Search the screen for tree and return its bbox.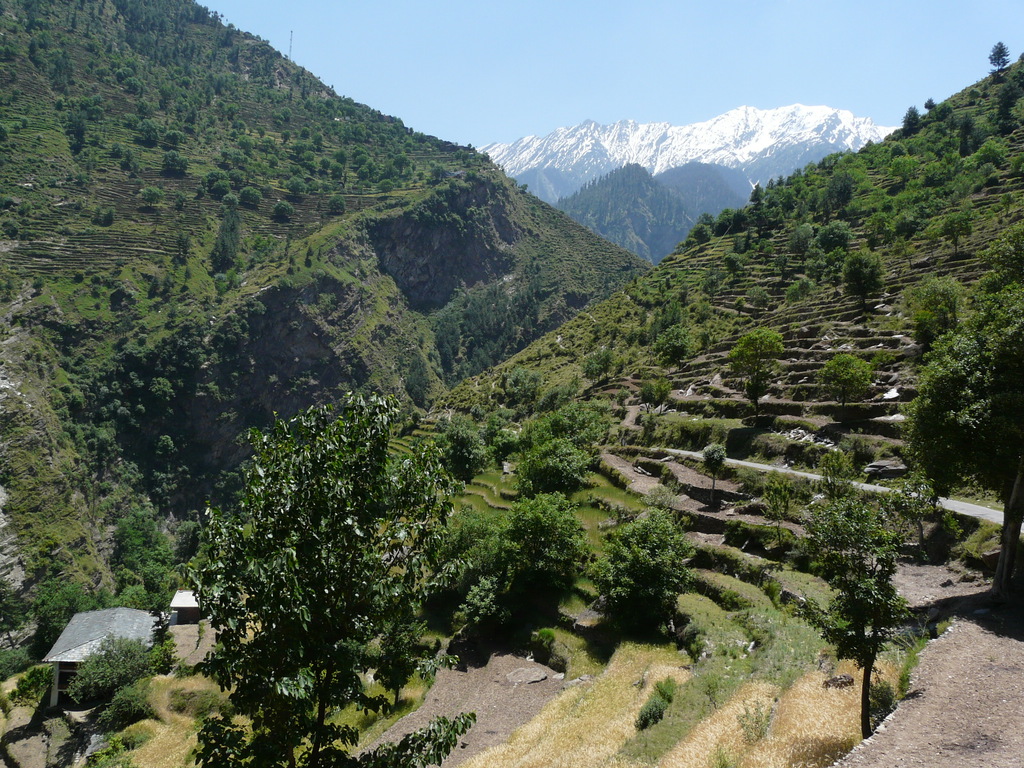
Found: 53/97/63/113.
